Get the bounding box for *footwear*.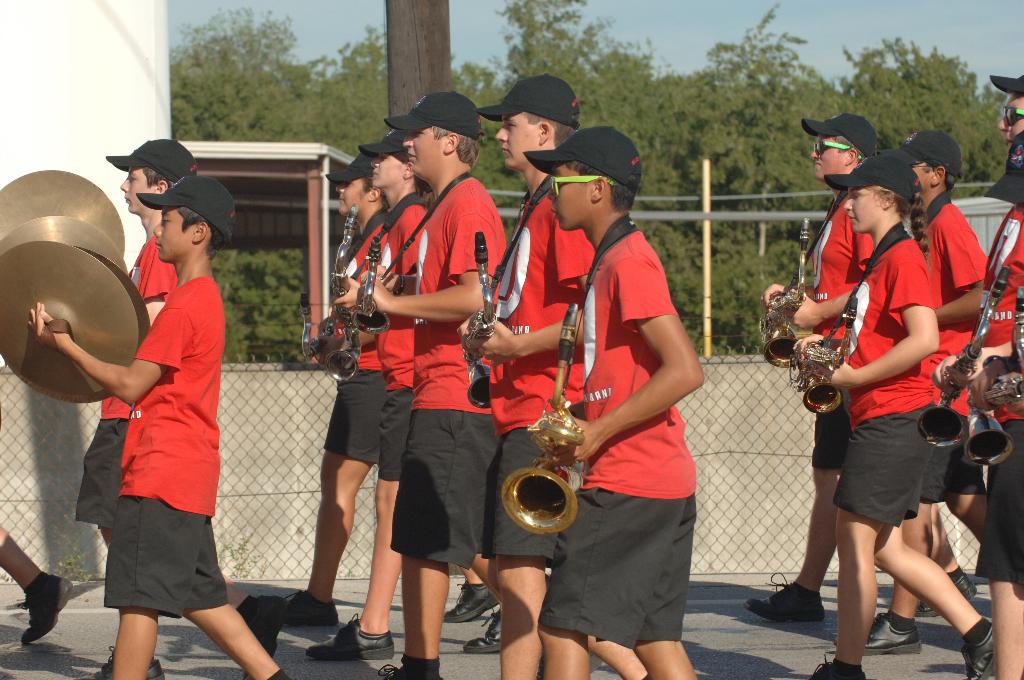
x1=444 y1=582 x2=496 y2=624.
